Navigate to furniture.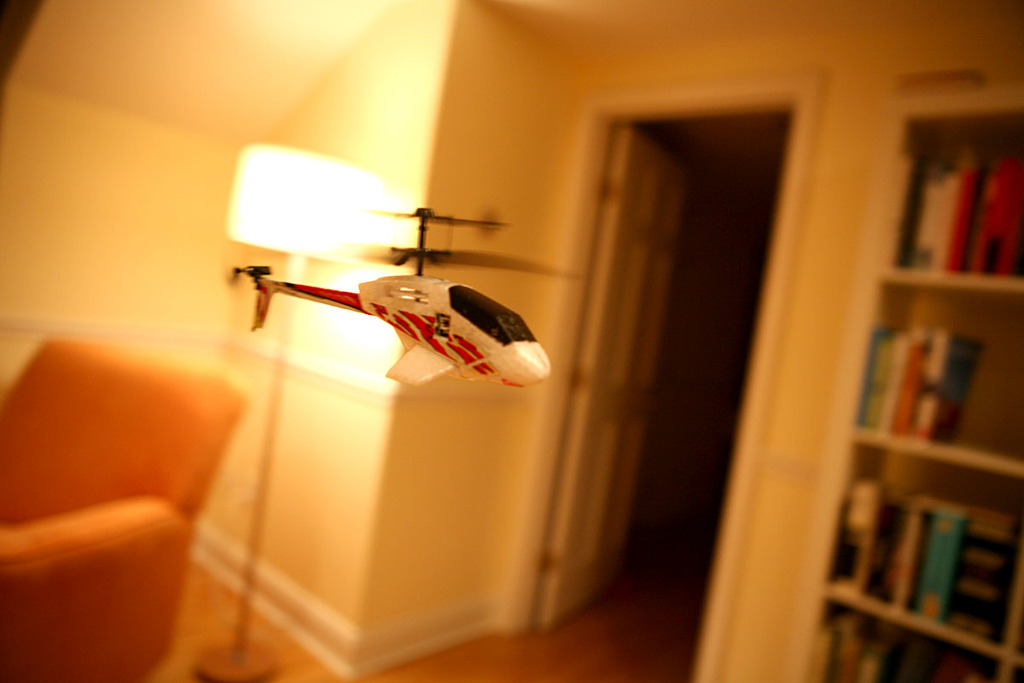
Navigation target: Rect(0, 334, 247, 682).
